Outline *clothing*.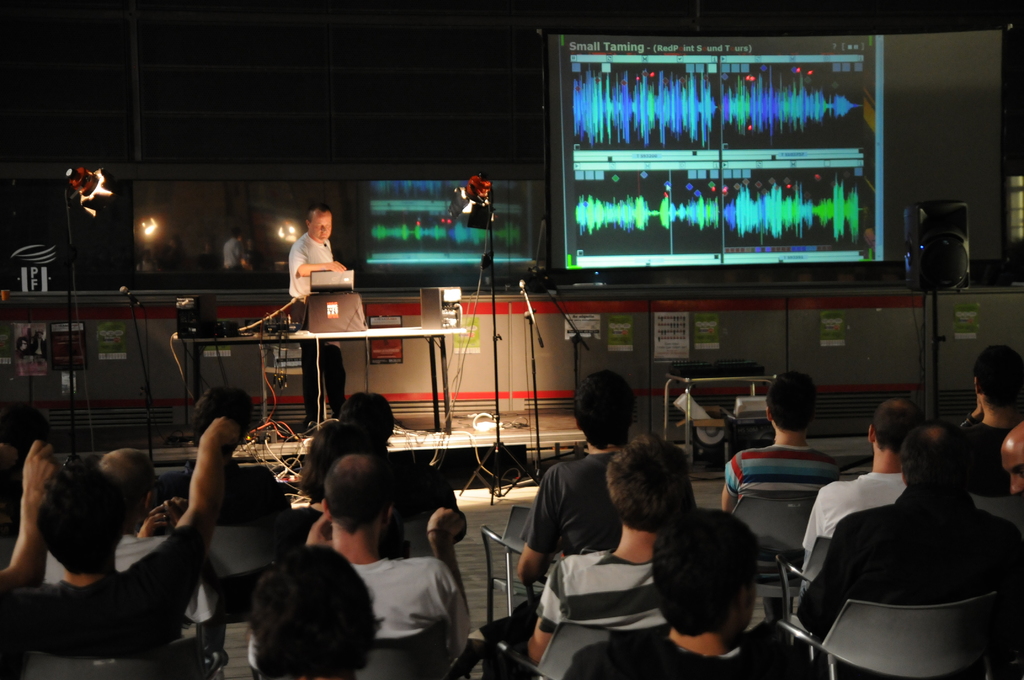
Outline: (x1=55, y1=534, x2=218, y2=630).
